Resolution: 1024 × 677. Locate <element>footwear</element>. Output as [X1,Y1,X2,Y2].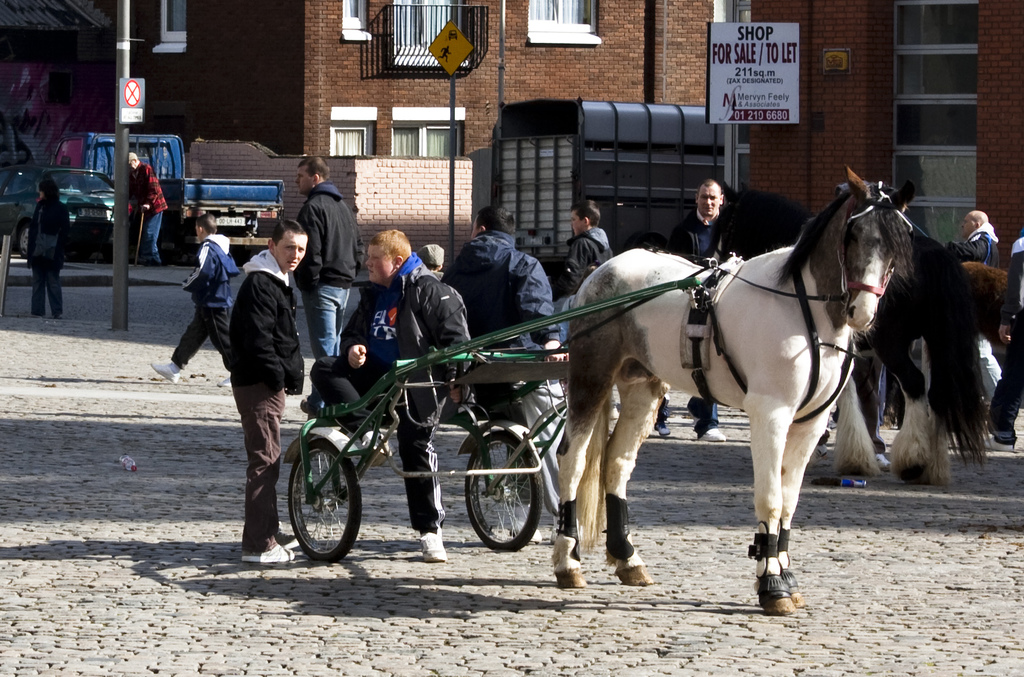
[698,423,730,443].
